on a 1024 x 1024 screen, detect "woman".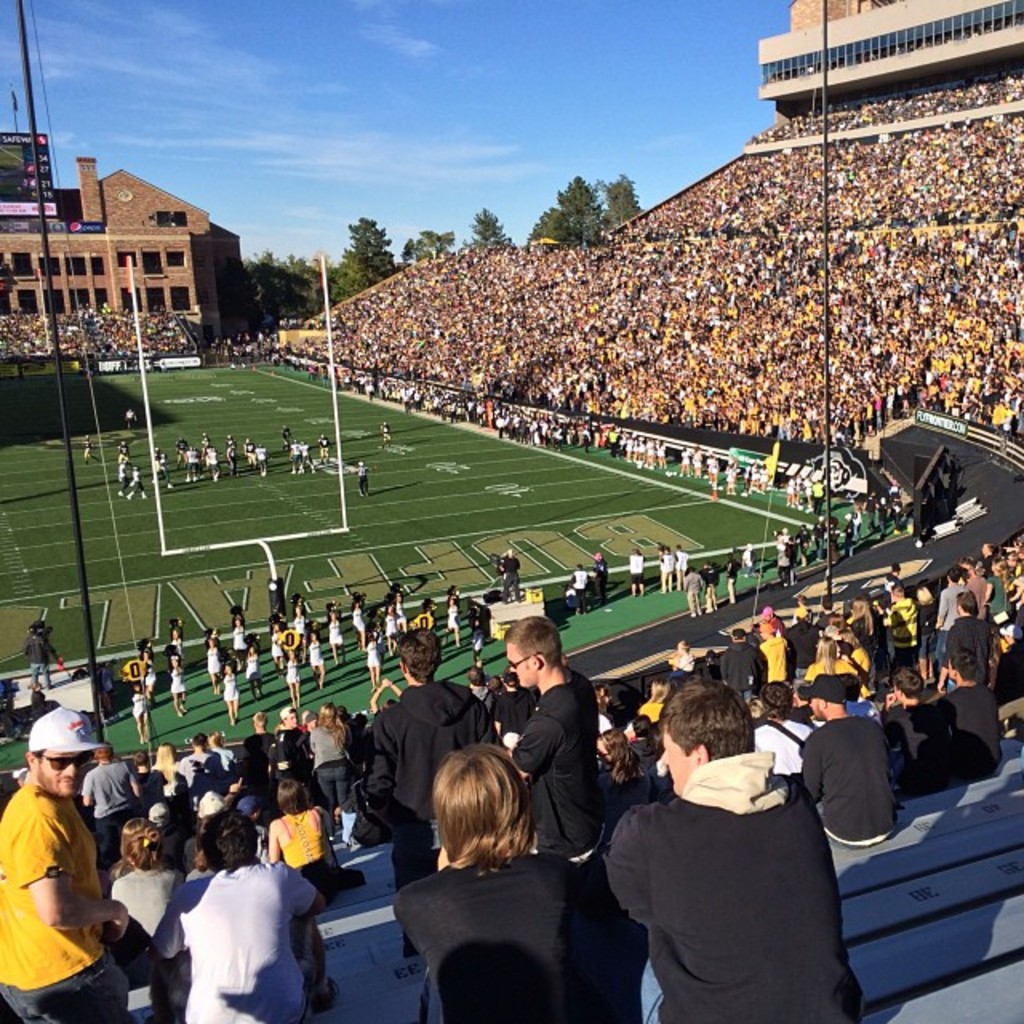
[left=363, top=626, right=384, bottom=688].
